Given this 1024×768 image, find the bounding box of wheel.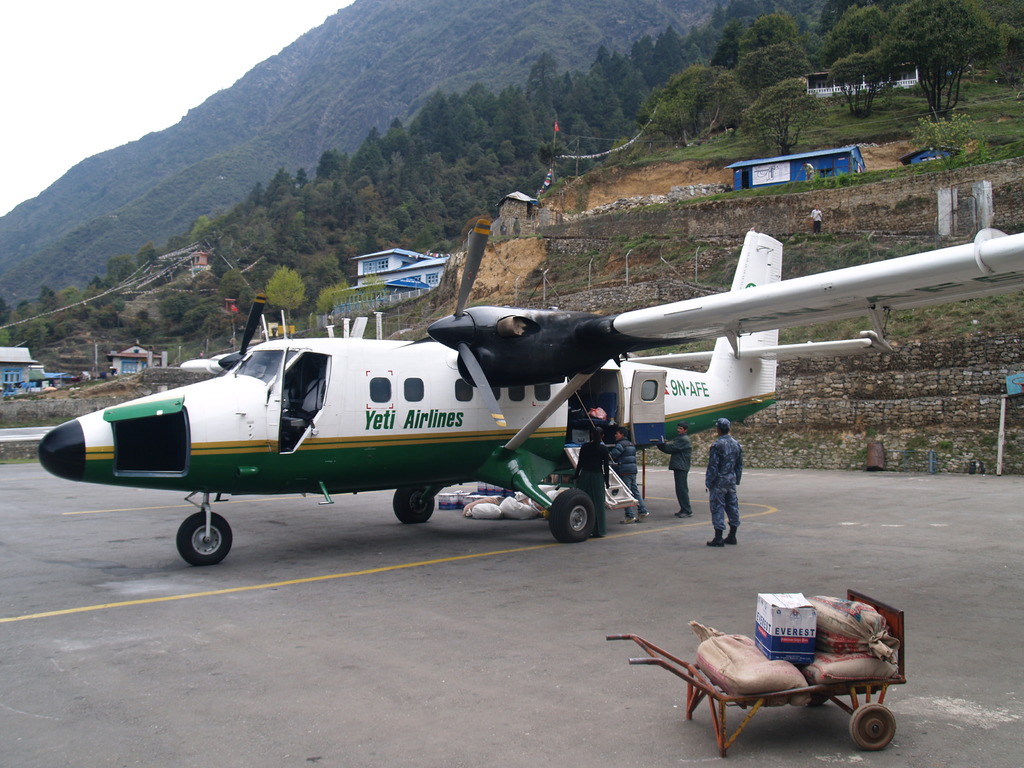
183,514,232,567.
